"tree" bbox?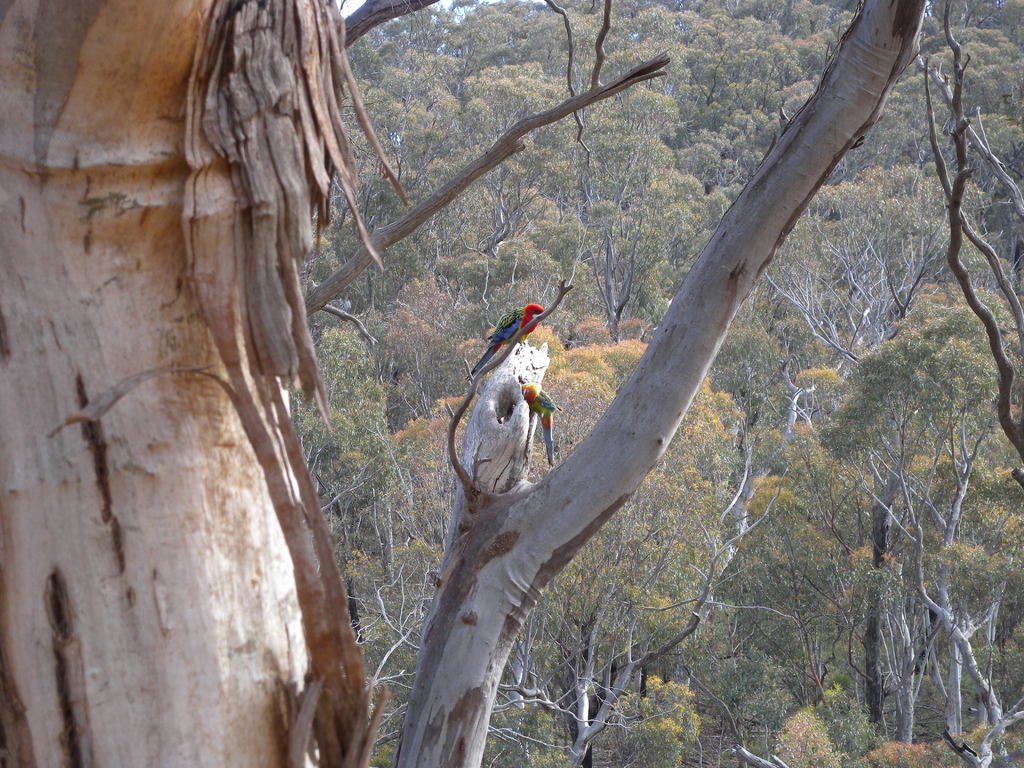
0, 0, 940, 767
